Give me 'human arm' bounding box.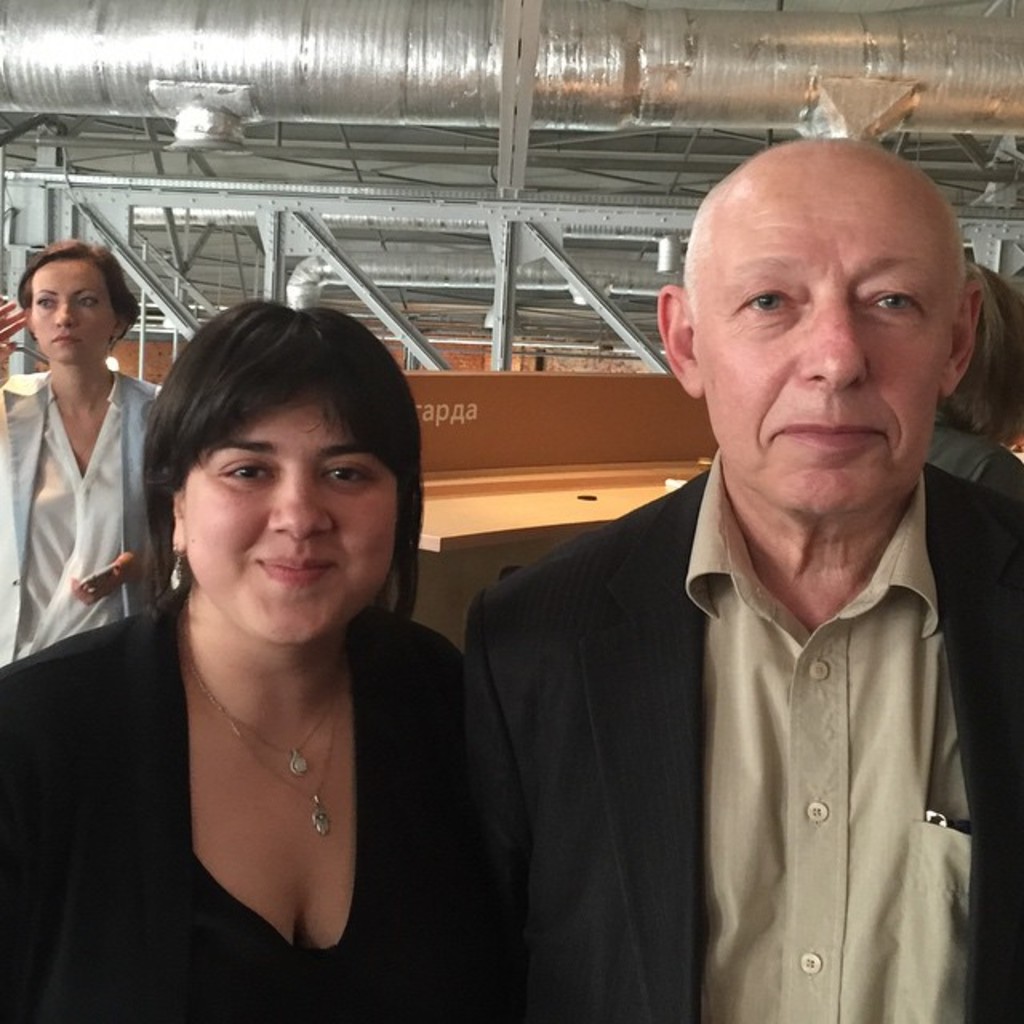
[x1=67, y1=547, x2=154, y2=616].
